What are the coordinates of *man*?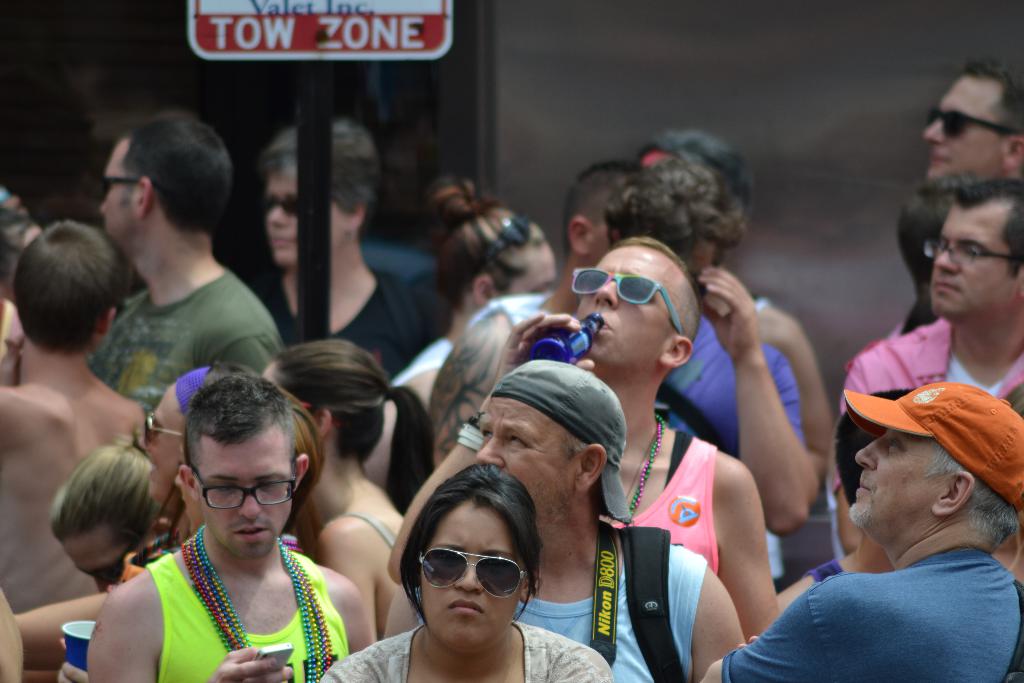
<region>695, 370, 1018, 681</region>.
